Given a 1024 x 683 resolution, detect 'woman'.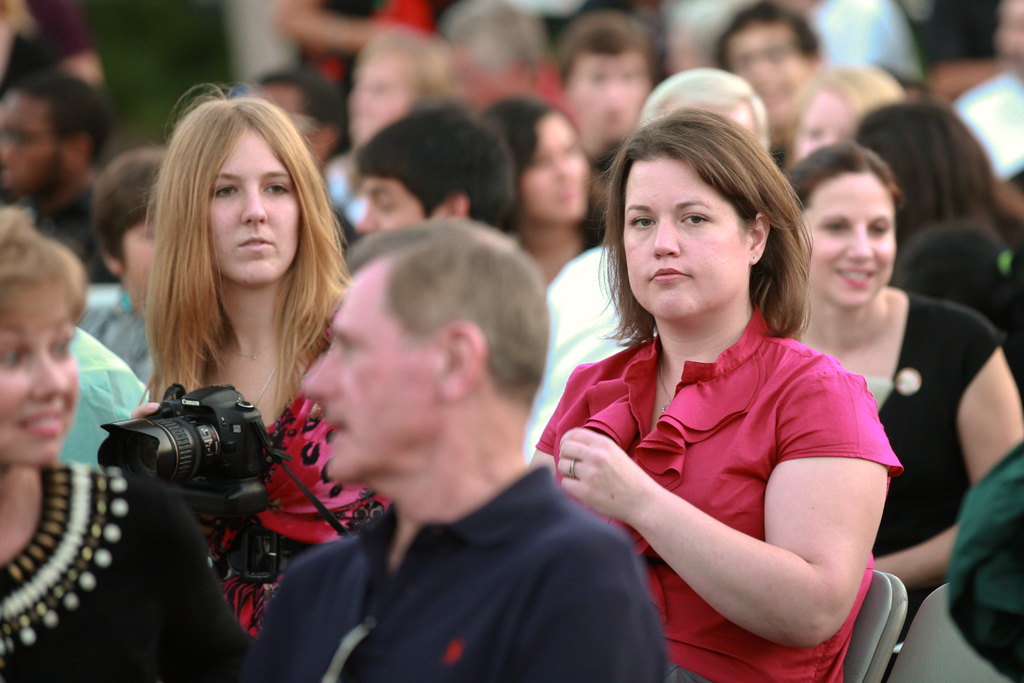
detection(518, 88, 899, 678).
